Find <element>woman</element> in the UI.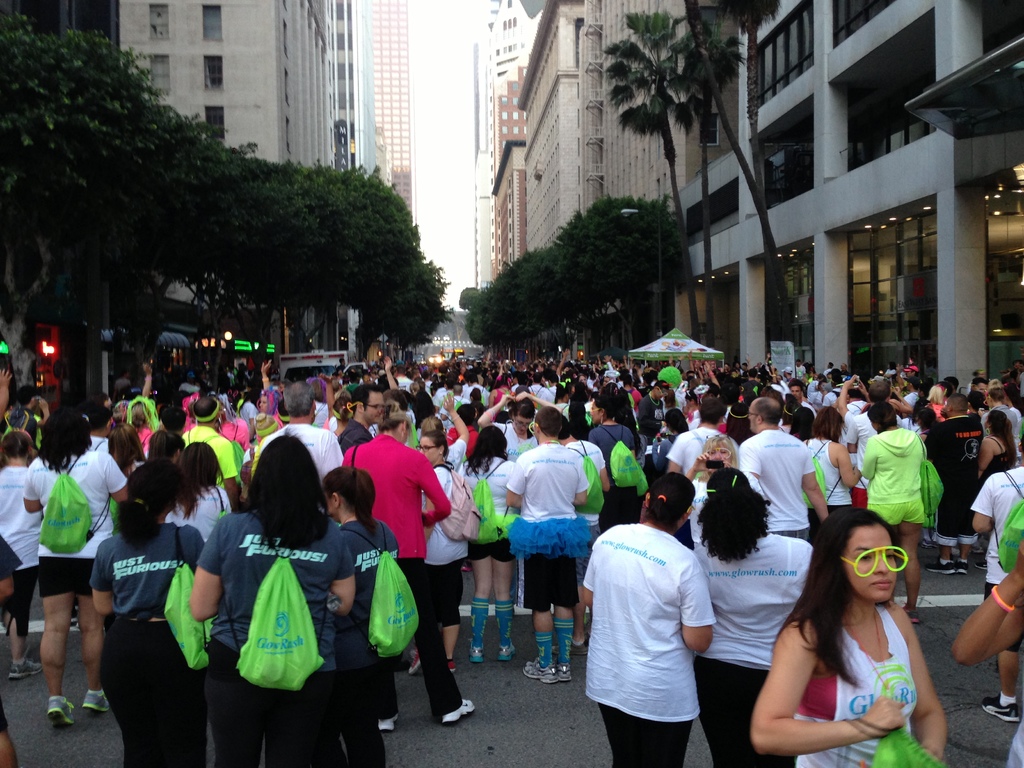
UI element at <bbox>406, 426, 469, 680</bbox>.
